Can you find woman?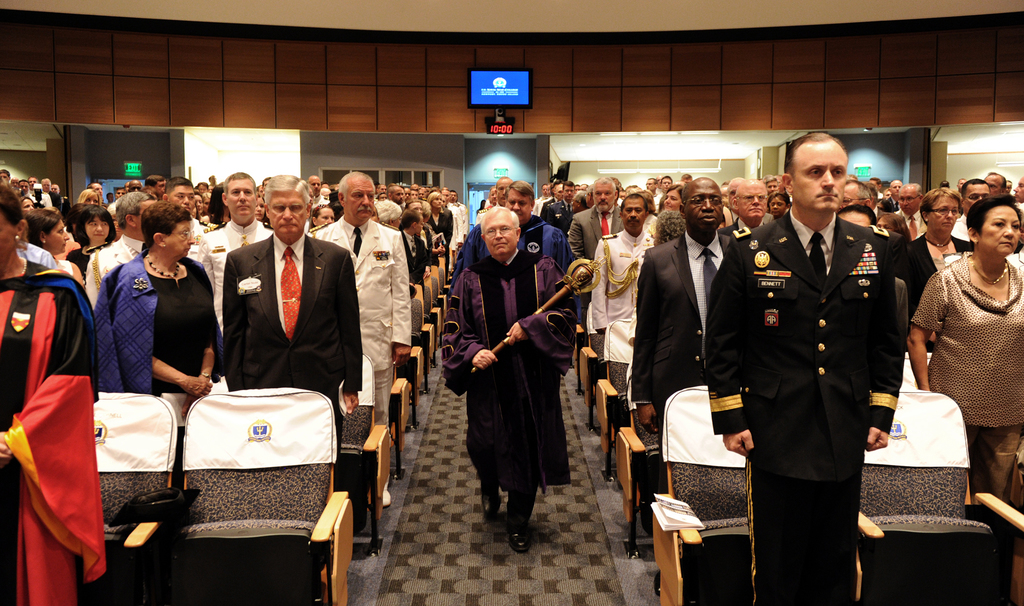
Yes, bounding box: (911,188,982,356).
